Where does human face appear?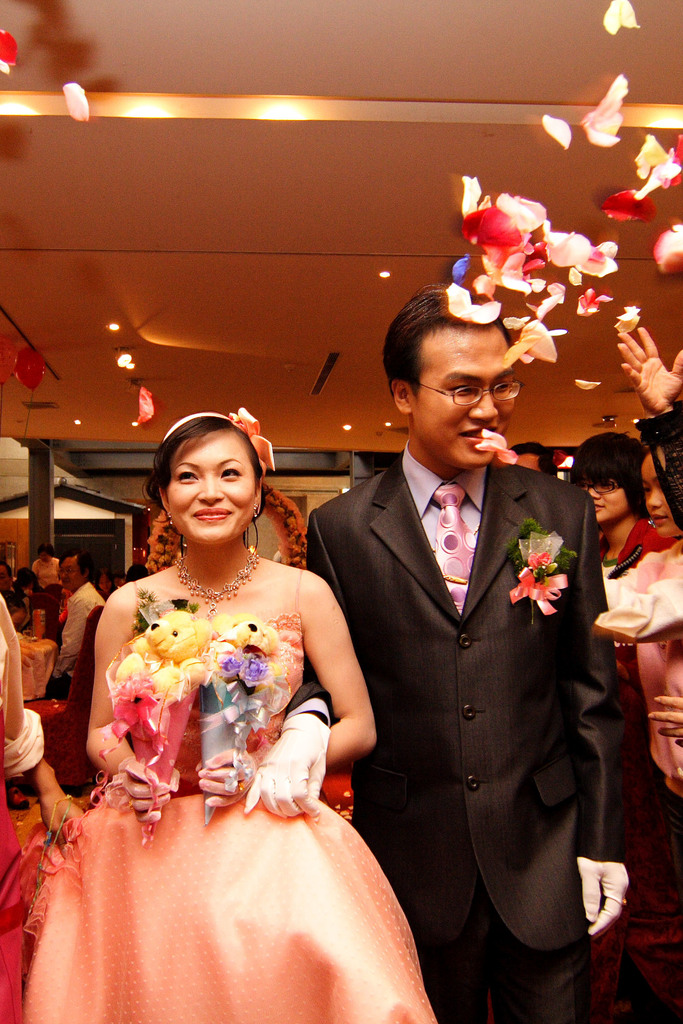
Appears at box(580, 488, 625, 515).
